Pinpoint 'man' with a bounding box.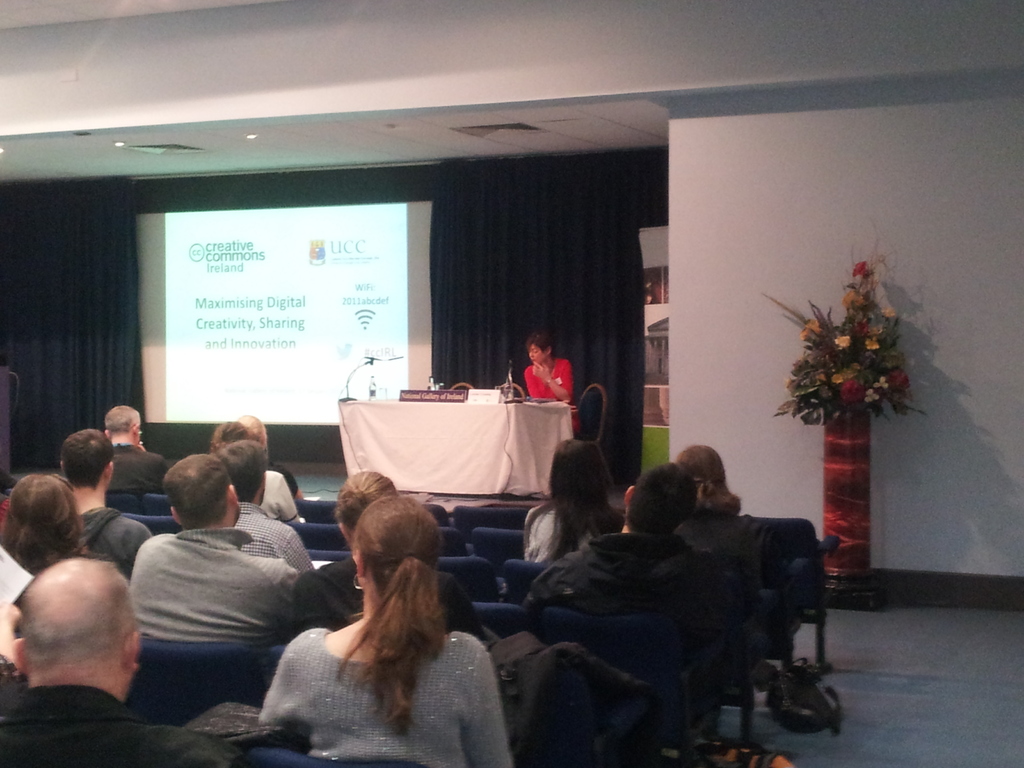
box(100, 403, 172, 499).
